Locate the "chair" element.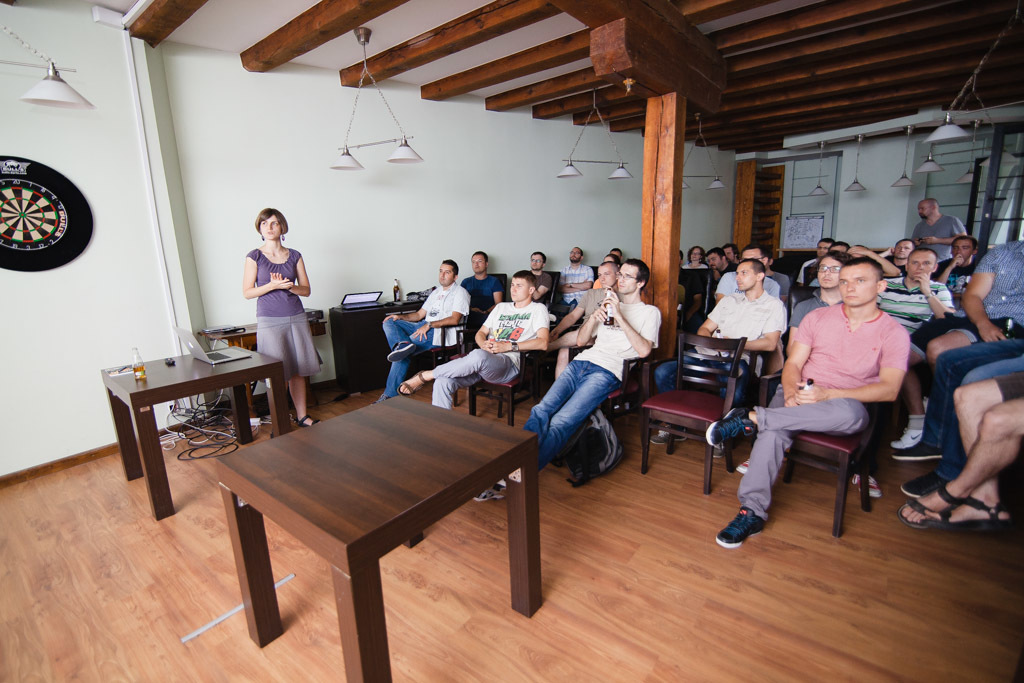
Element bbox: box=[418, 303, 485, 404].
